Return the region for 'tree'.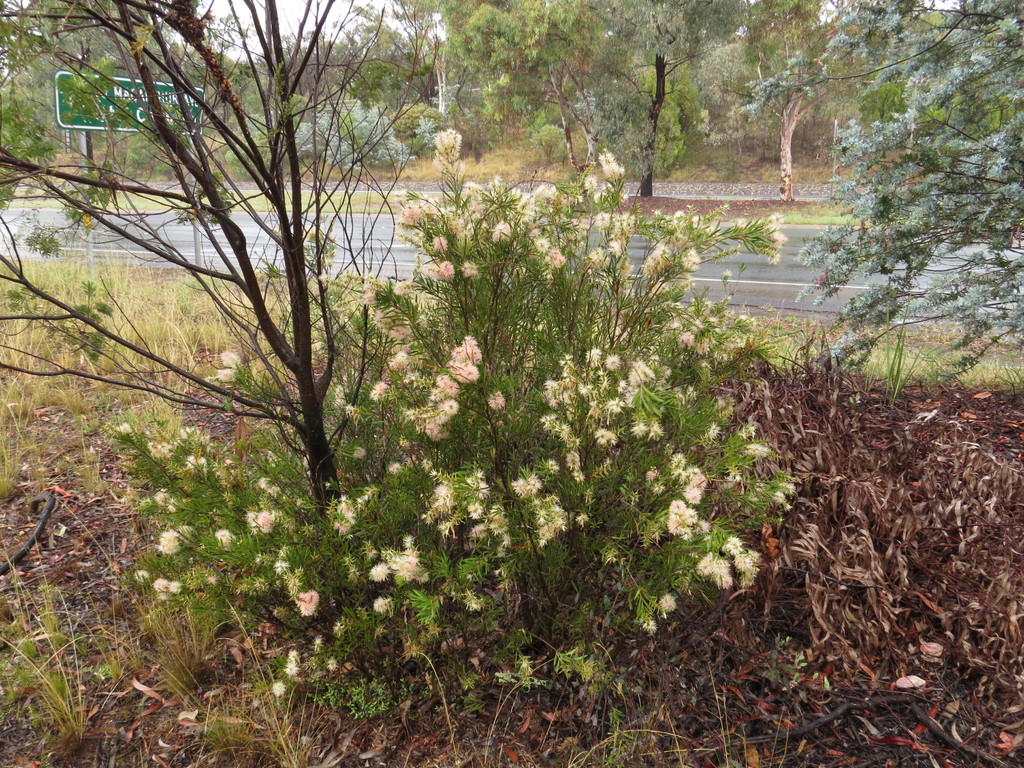
387,0,908,204.
